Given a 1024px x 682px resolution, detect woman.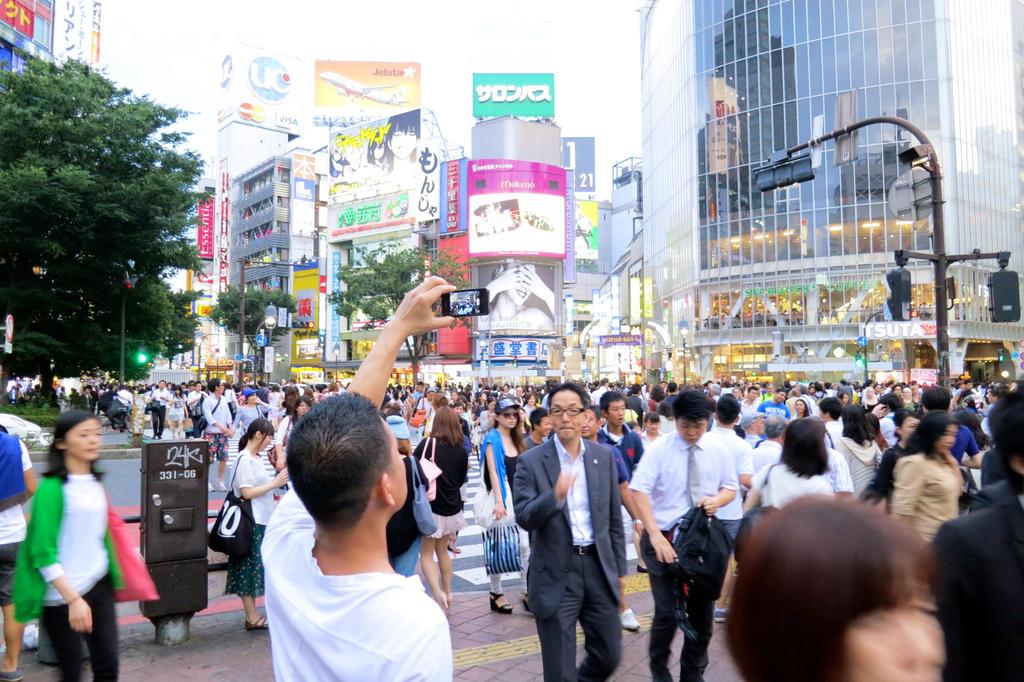
Rect(838, 400, 884, 498).
